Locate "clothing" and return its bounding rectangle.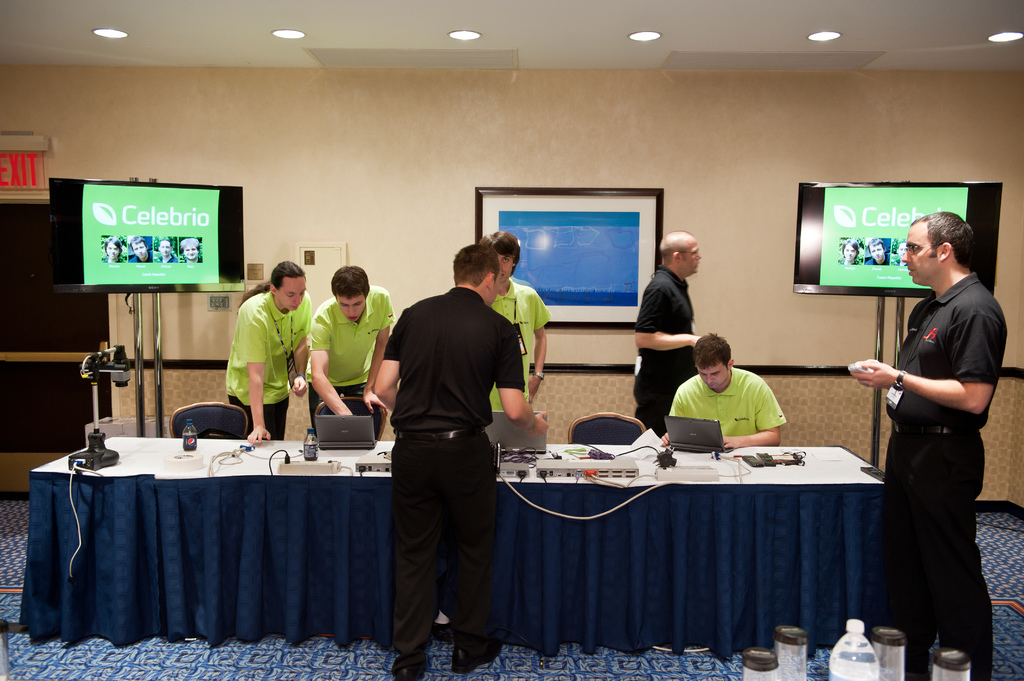
bbox(893, 255, 908, 265).
